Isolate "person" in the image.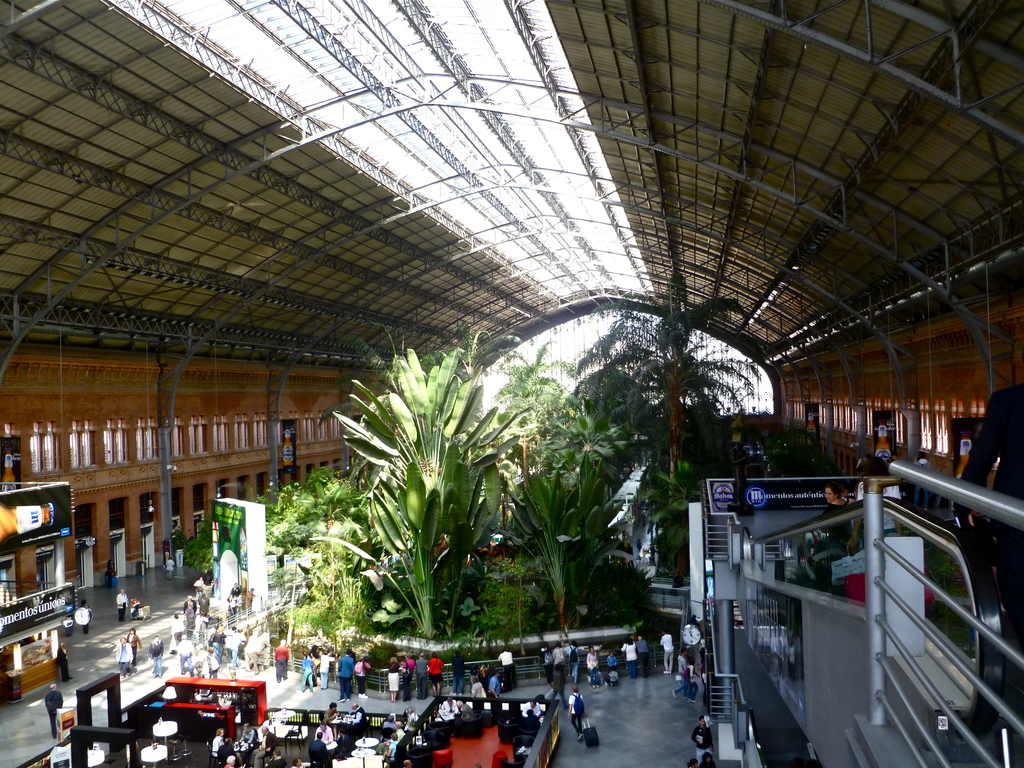
Isolated region: [819,486,856,554].
